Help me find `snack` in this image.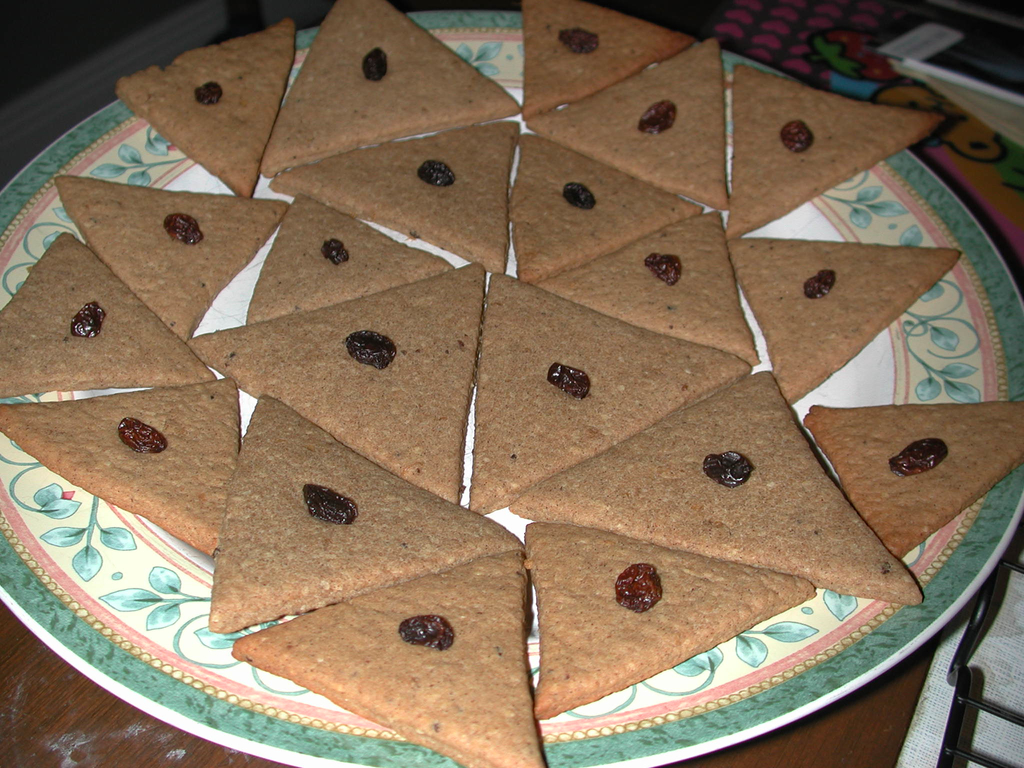
Found it: detection(4, 0, 1023, 767).
